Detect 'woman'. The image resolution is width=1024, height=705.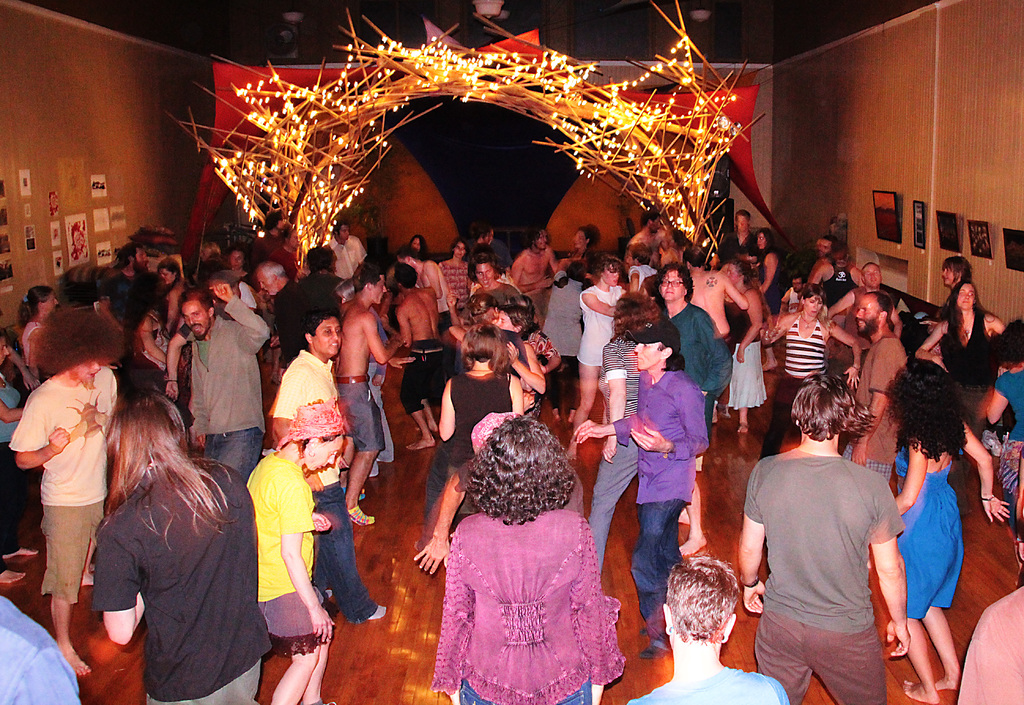
x1=751, y1=230, x2=785, y2=288.
